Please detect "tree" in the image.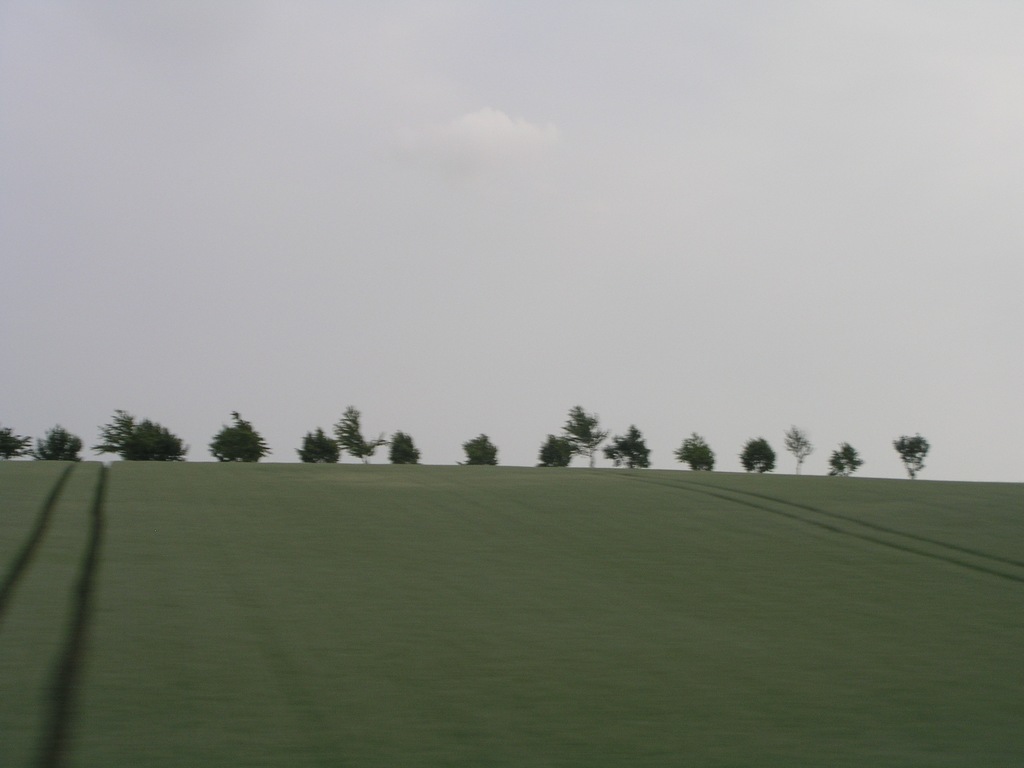
rect(735, 435, 773, 484).
